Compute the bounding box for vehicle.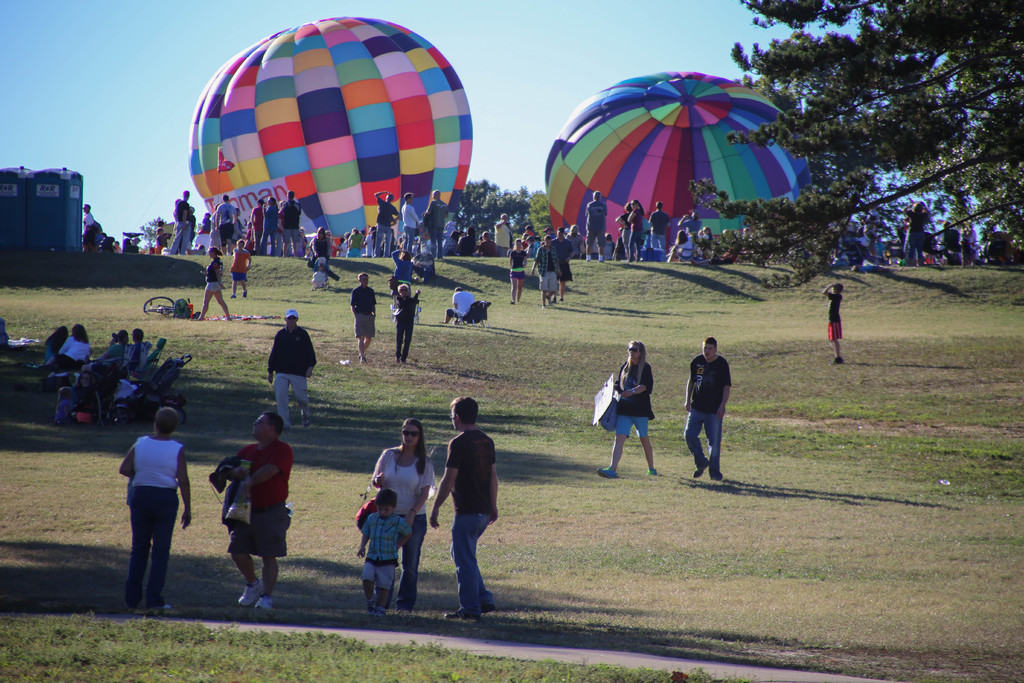
Rect(110, 359, 192, 429).
